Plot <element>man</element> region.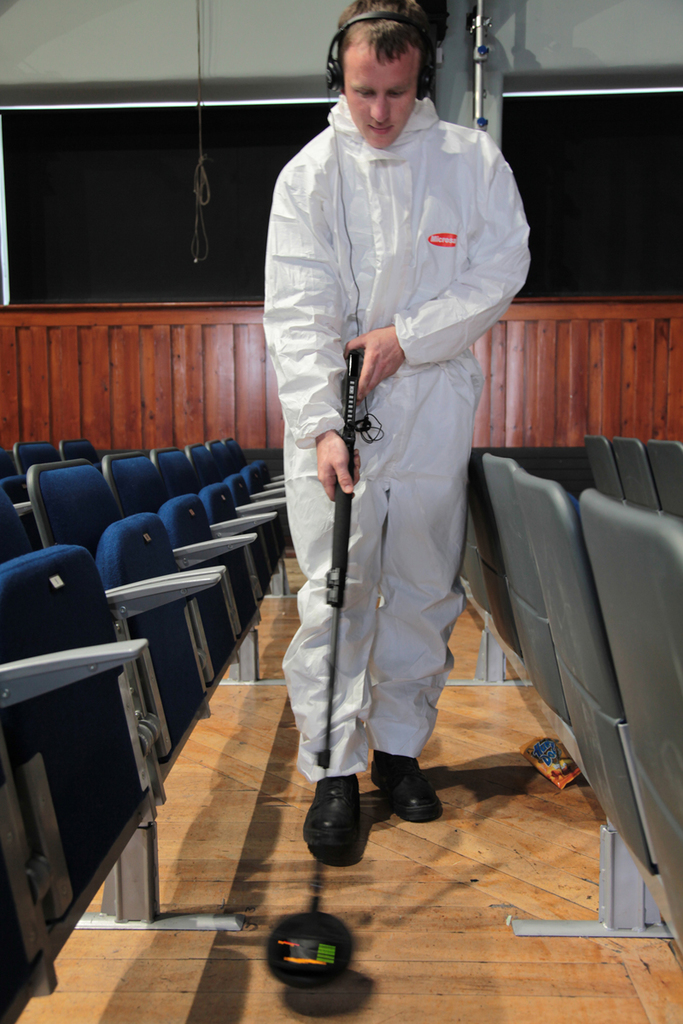
Plotted at <region>259, 0, 530, 867</region>.
